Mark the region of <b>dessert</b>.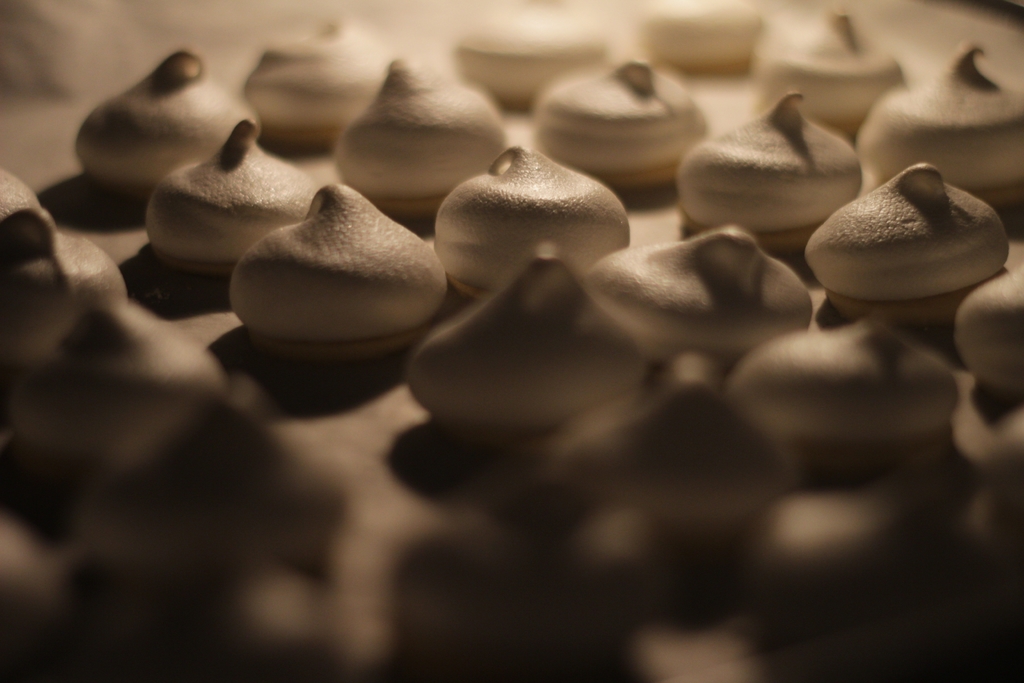
Region: locate(732, 319, 972, 473).
